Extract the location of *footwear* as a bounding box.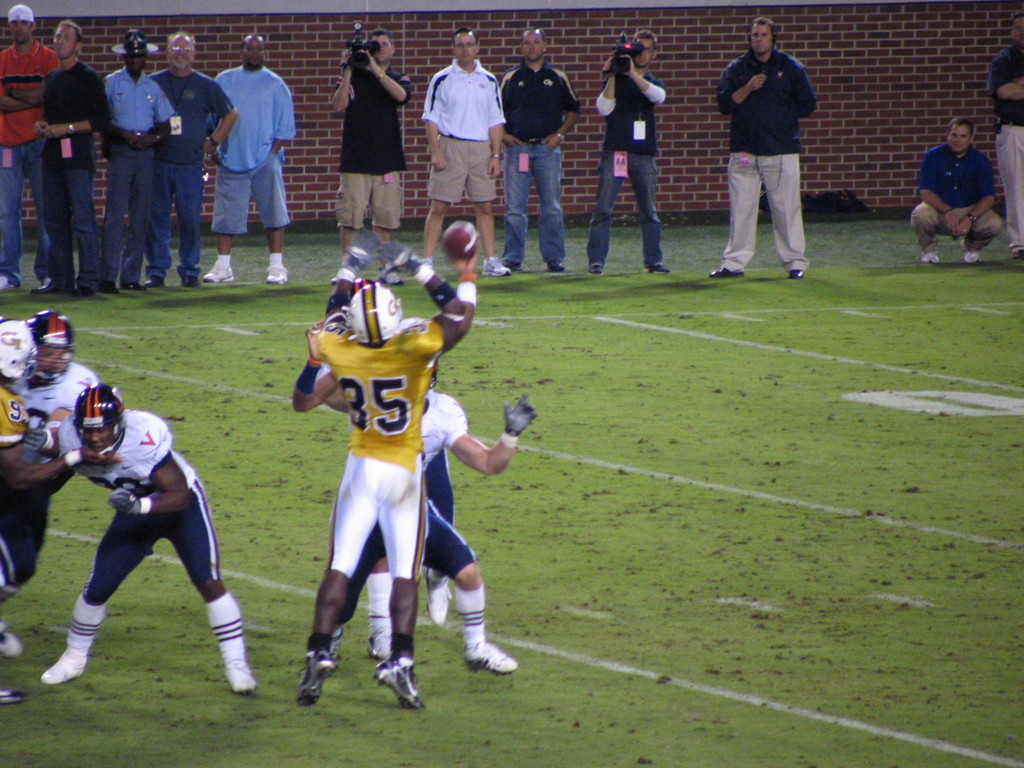
left=551, top=260, right=566, bottom=270.
